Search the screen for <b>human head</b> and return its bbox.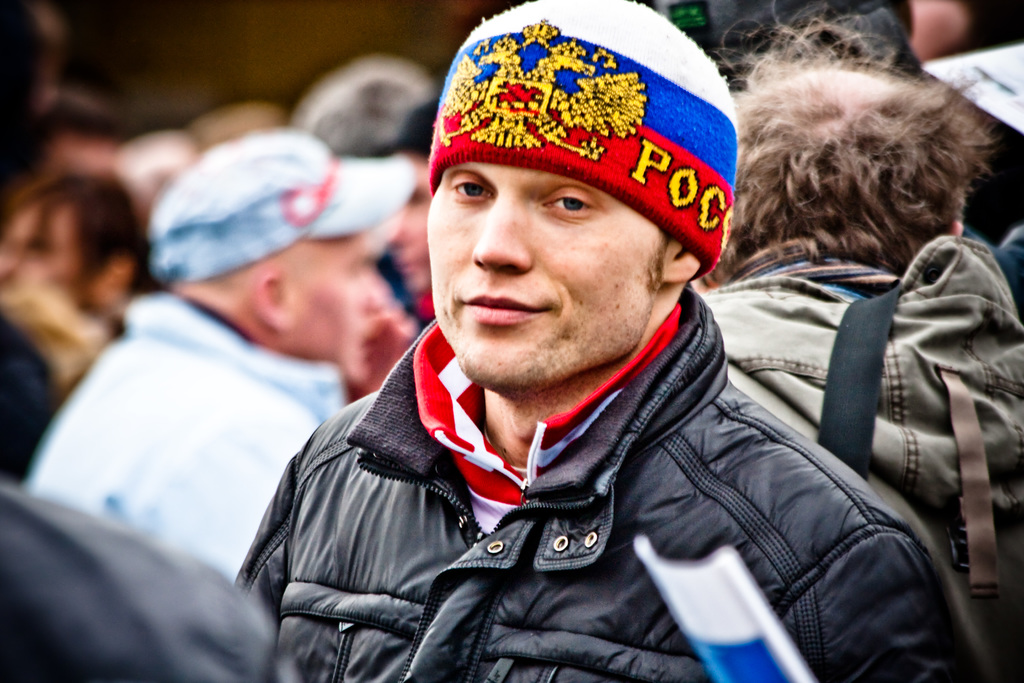
Found: crop(423, 27, 730, 394).
